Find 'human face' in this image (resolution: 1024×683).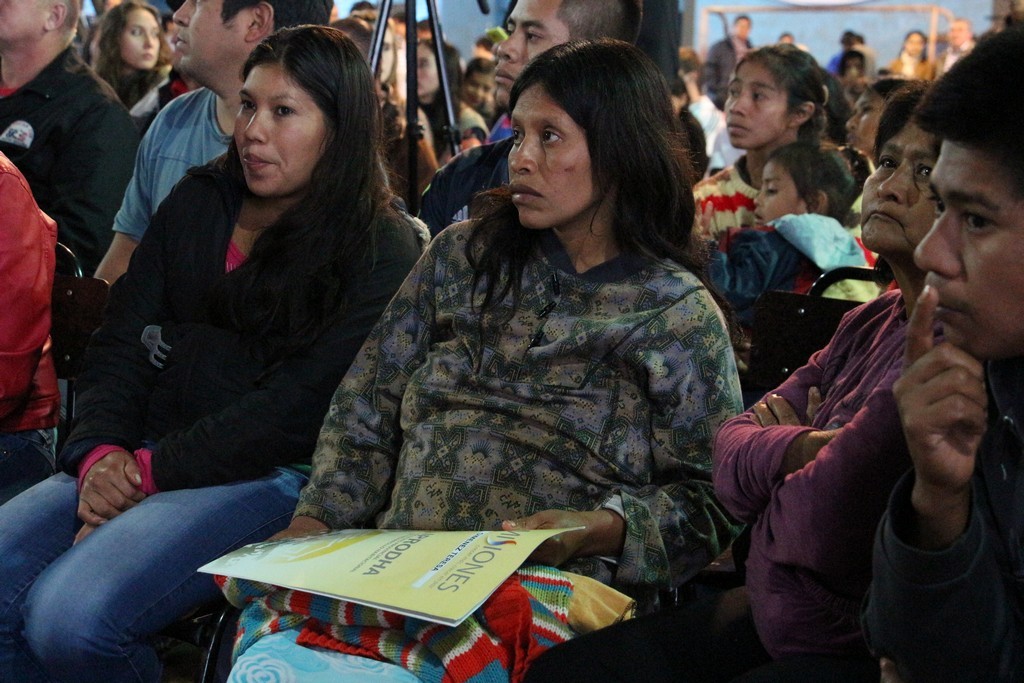
bbox(0, 0, 52, 37).
